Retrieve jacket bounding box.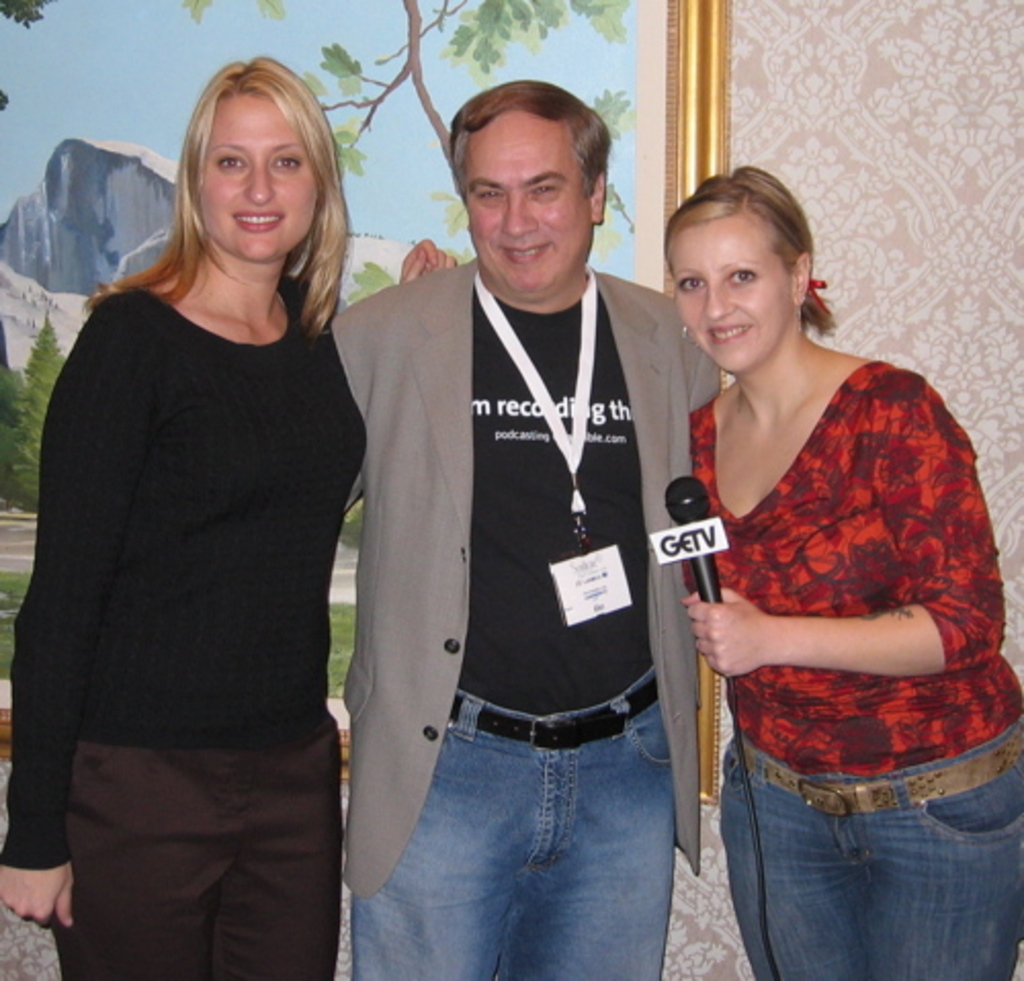
Bounding box: region(305, 258, 752, 920).
